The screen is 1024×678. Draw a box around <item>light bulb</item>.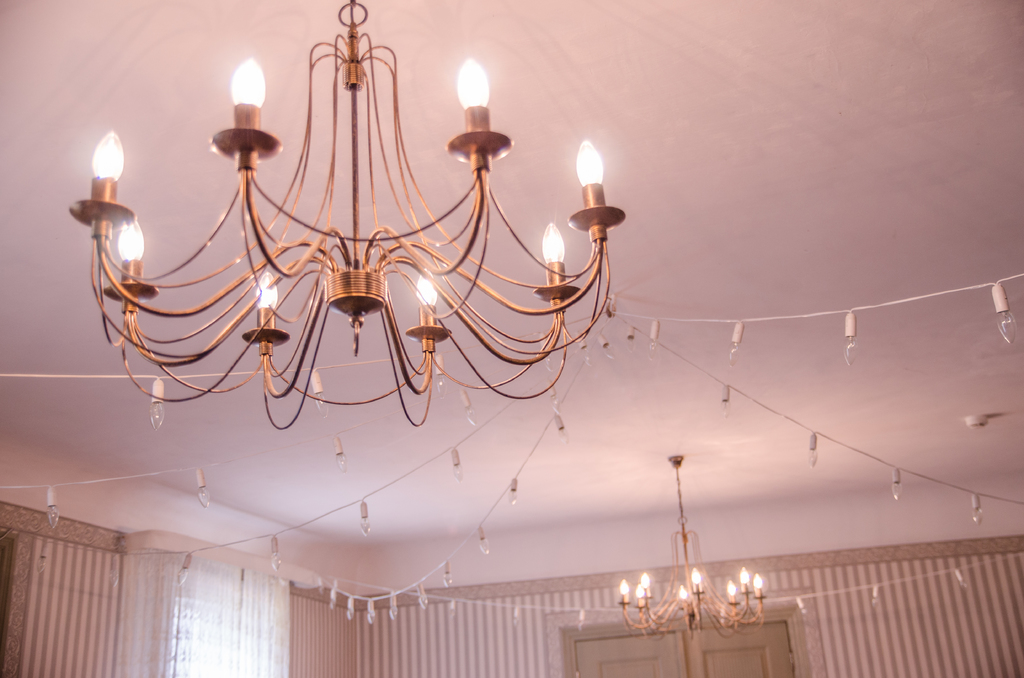
[left=43, top=487, right=58, bottom=529].
